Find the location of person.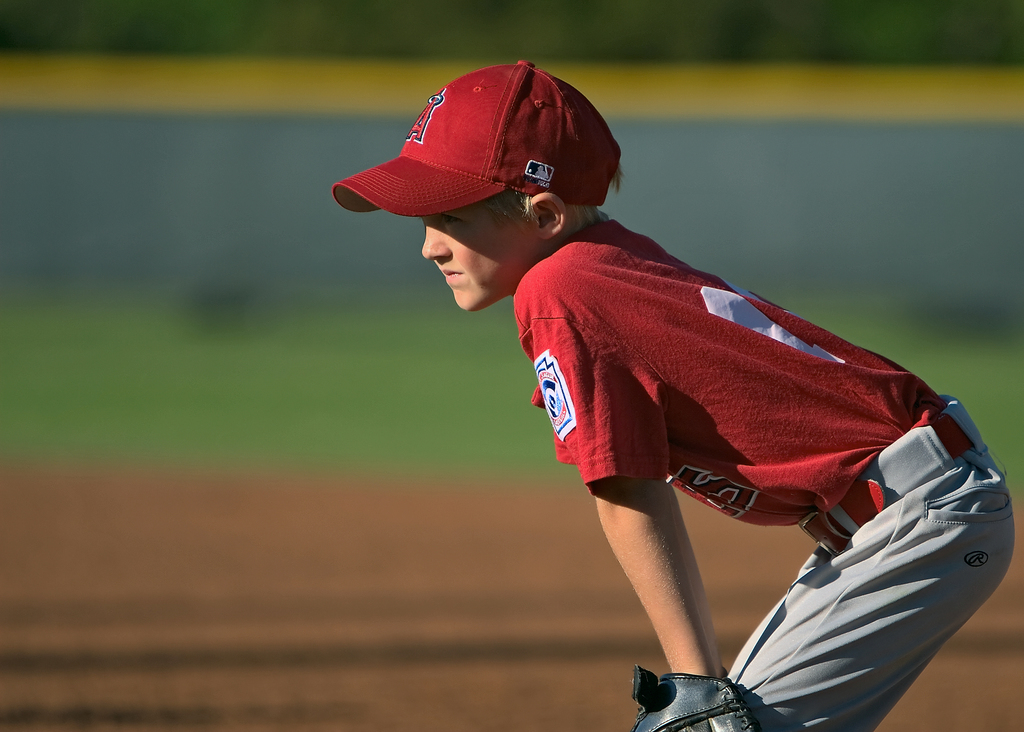
Location: 338 74 957 722.
